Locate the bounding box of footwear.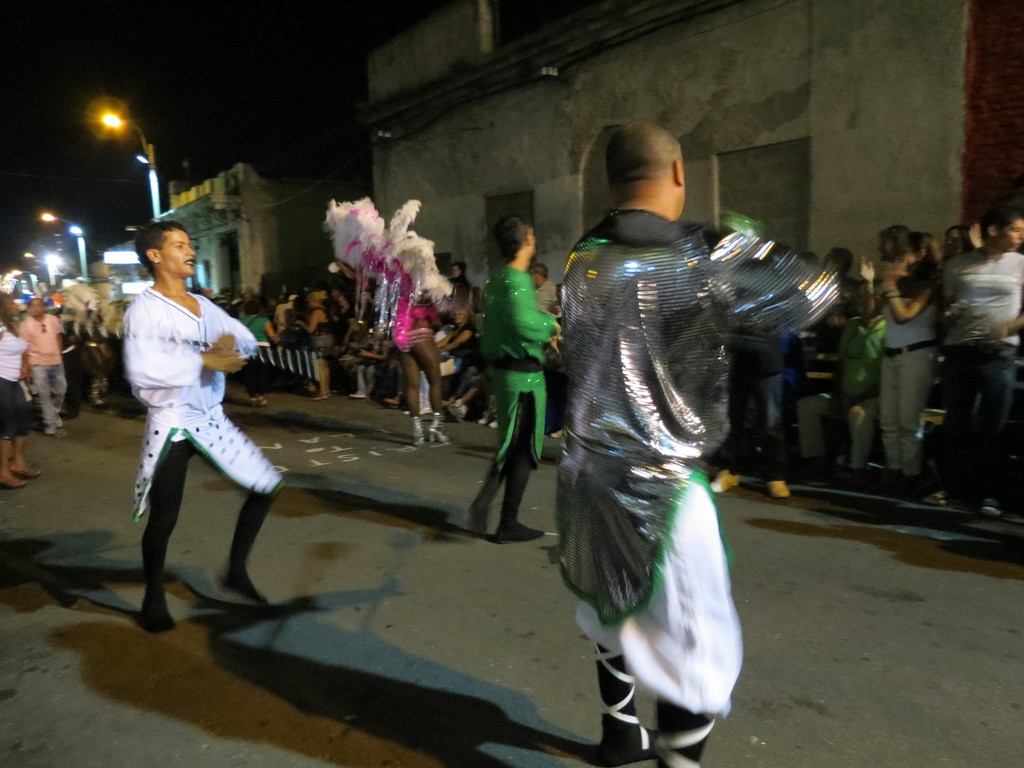
Bounding box: {"left": 440, "top": 397, "right": 457, "bottom": 404}.
